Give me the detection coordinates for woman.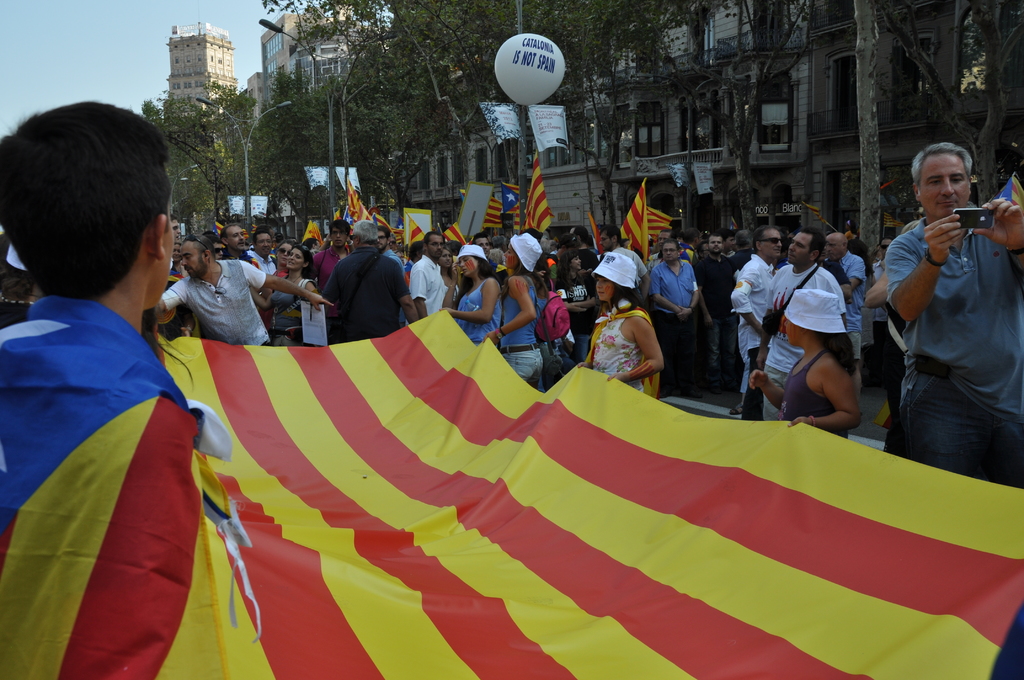
388,232,397,252.
